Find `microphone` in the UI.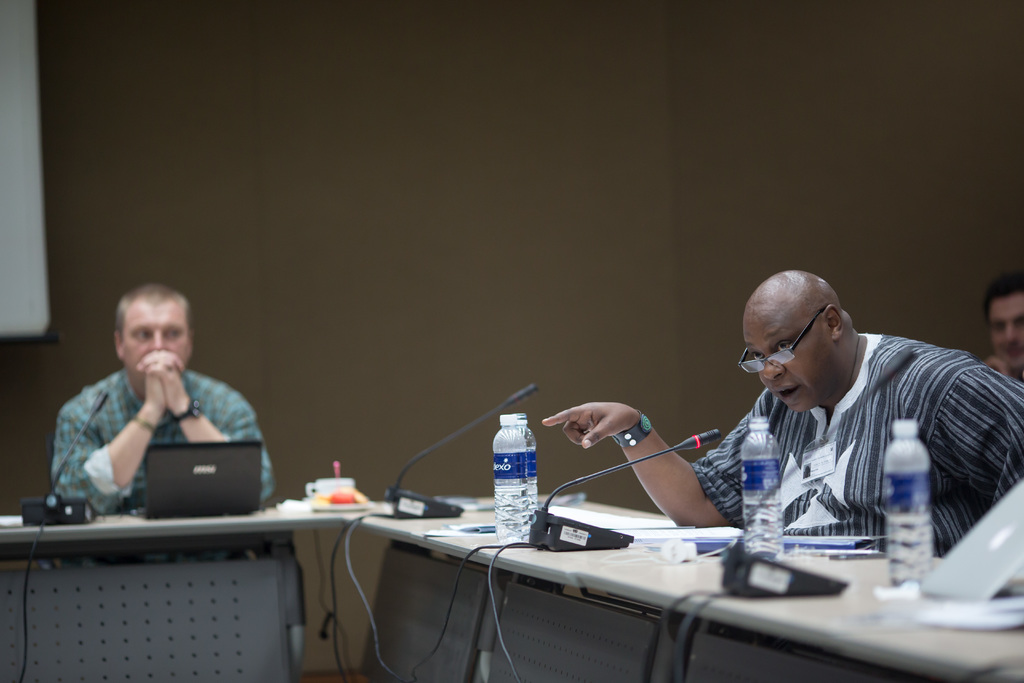
UI element at pyautogui.locateOnScreen(669, 432, 719, 448).
